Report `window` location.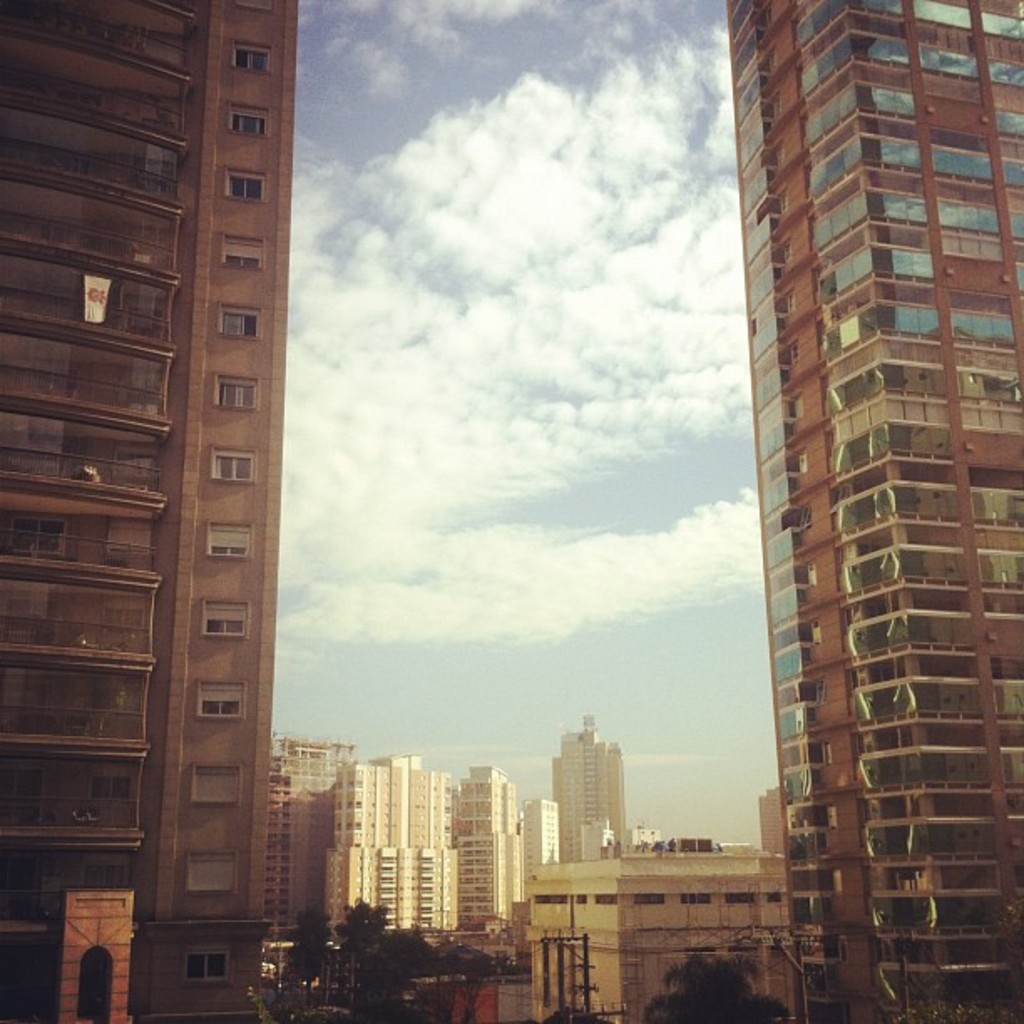
Report: select_region(194, 761, 239, 803).
